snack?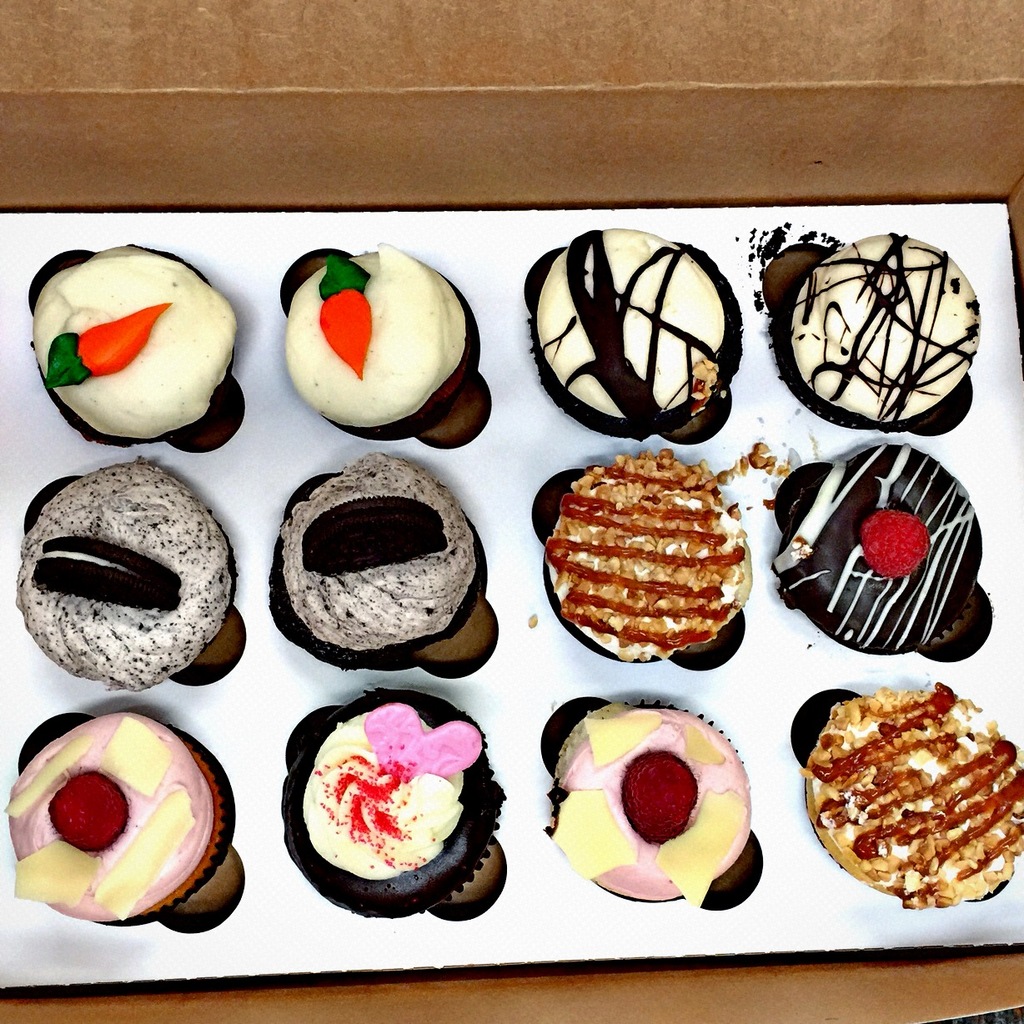
[0,702,245,938]
